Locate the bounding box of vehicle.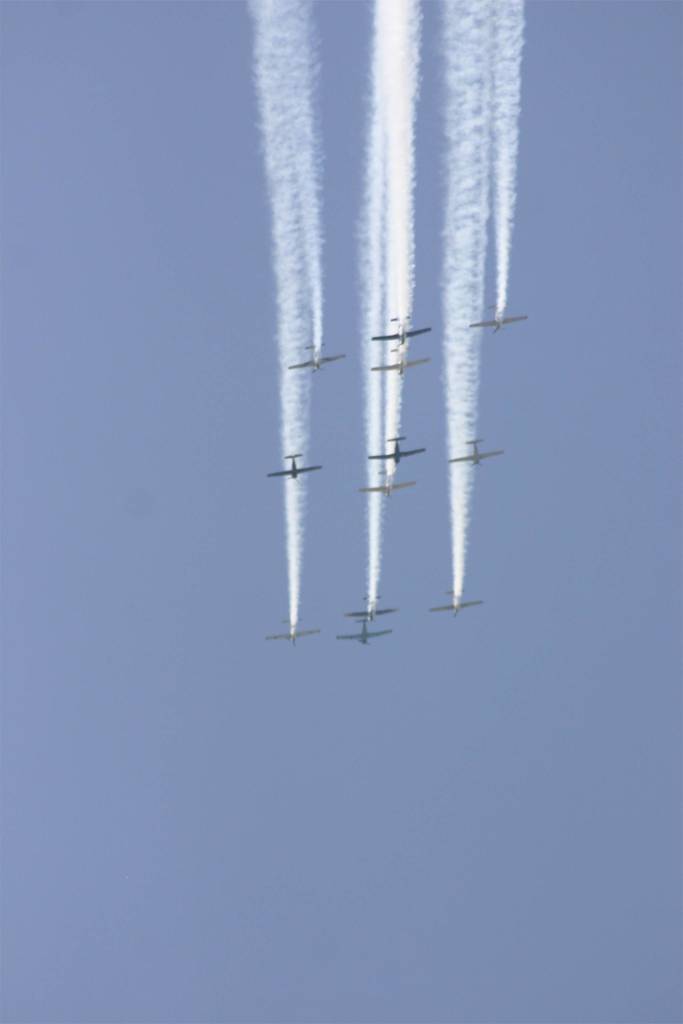
Bounding box: l=373, t=344, r=427, b=379.
